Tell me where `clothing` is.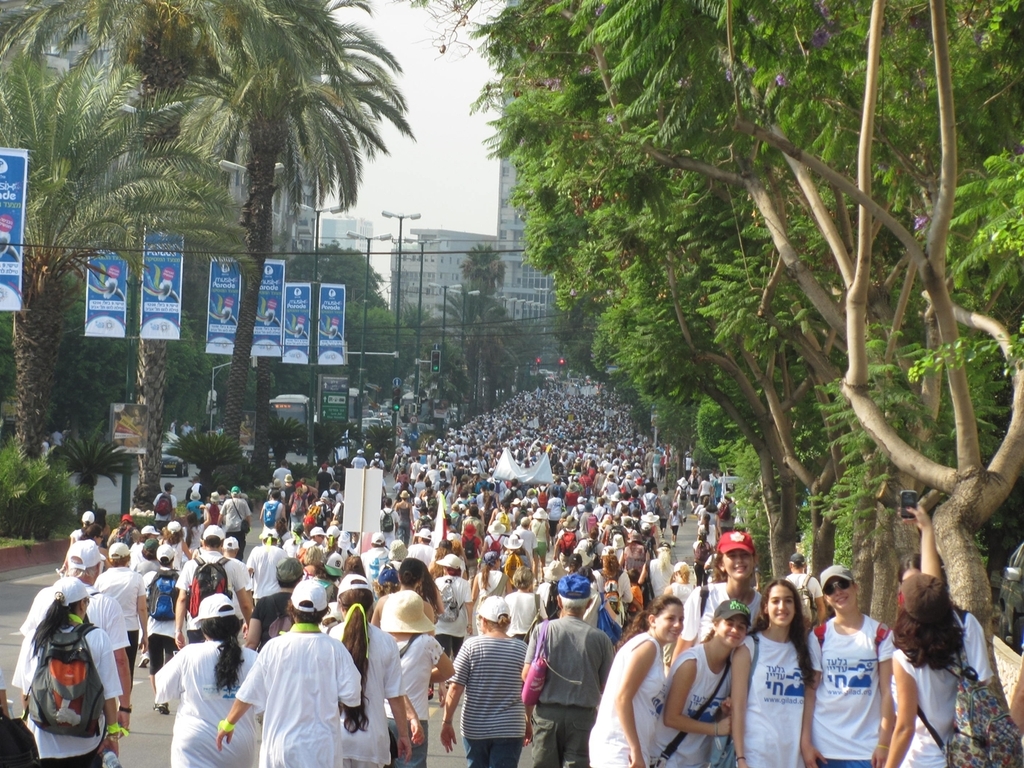
`clothing` is at Rect(586, 536, 603, 556).
